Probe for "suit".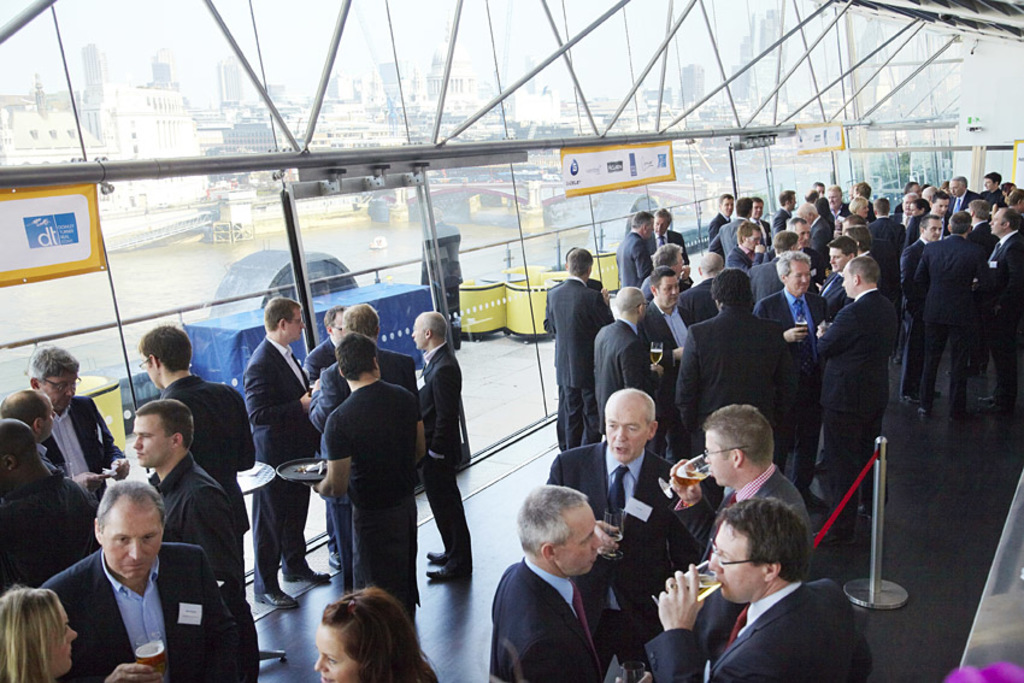
Probe result: crop(748, 287, 832, 459).
